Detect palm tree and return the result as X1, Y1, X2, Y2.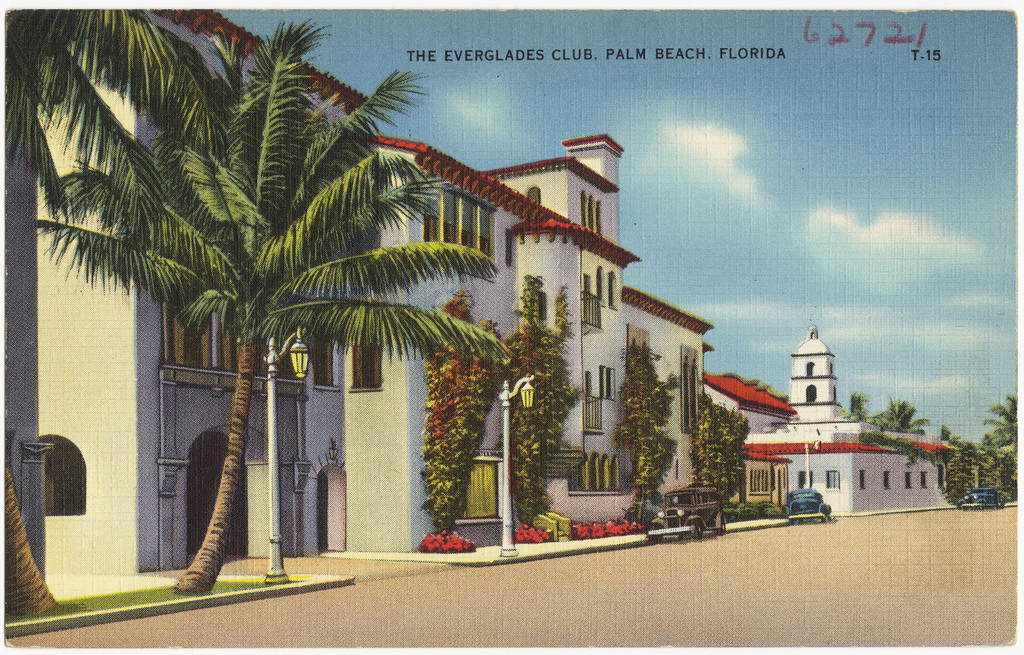
32, 16, 520, 596.
